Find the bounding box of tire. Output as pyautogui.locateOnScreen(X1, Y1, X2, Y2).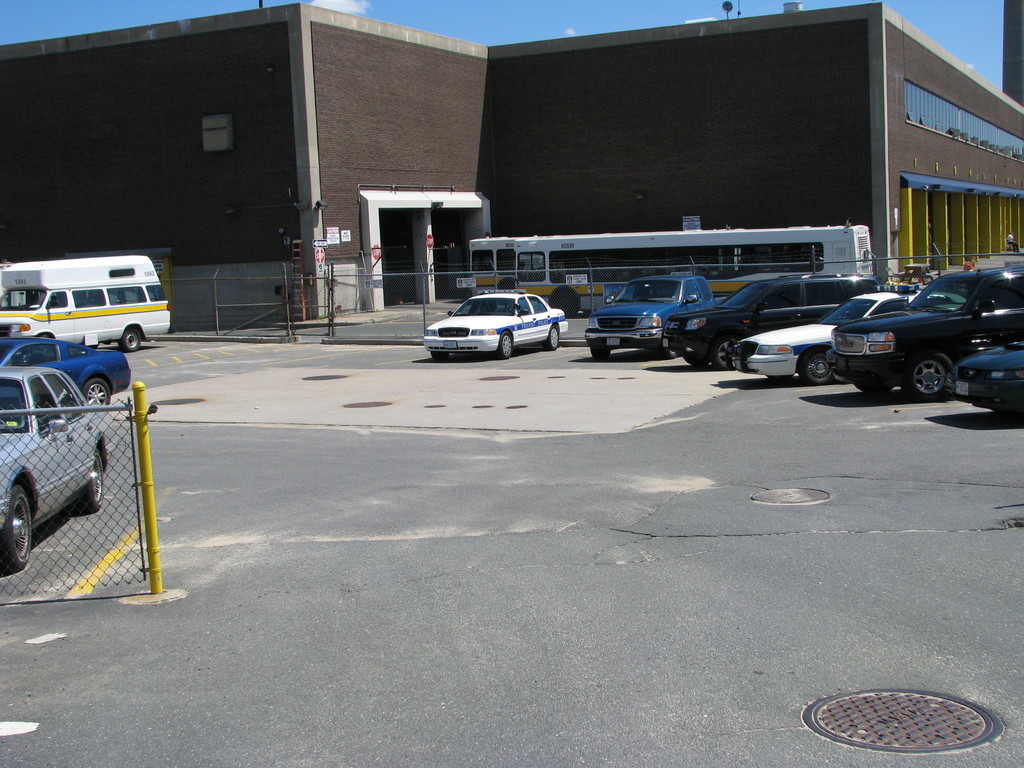
pyautogui.locateOnScreen(424, 348, 445, 362).
